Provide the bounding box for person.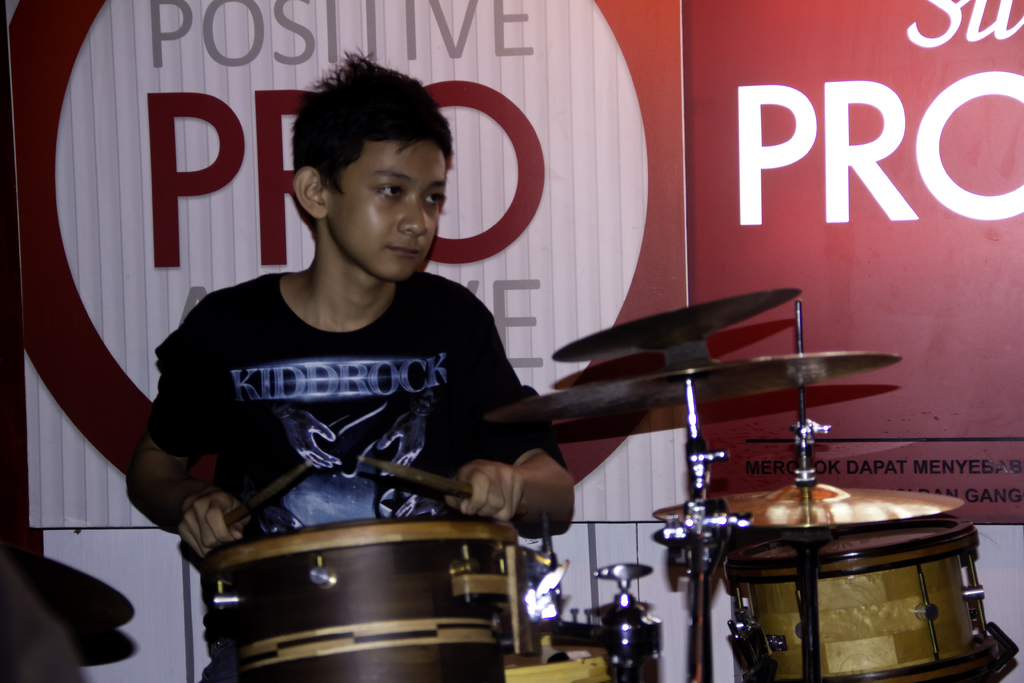
<bbox>122, 41, 582, 562</bbox>.
